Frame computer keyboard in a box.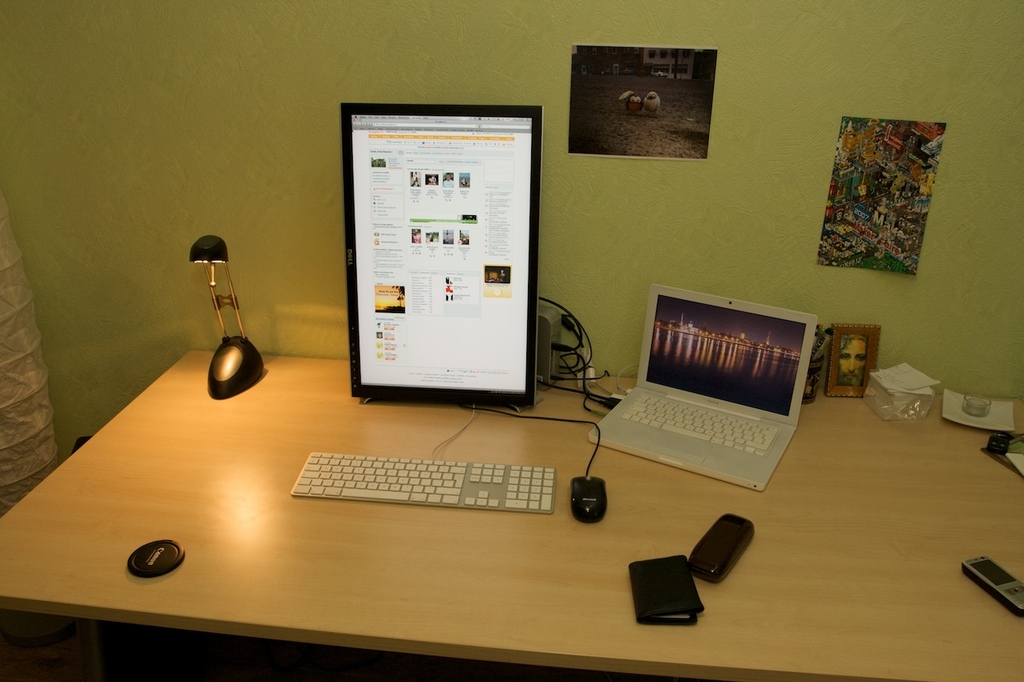
[288, 449, 559, 515].
